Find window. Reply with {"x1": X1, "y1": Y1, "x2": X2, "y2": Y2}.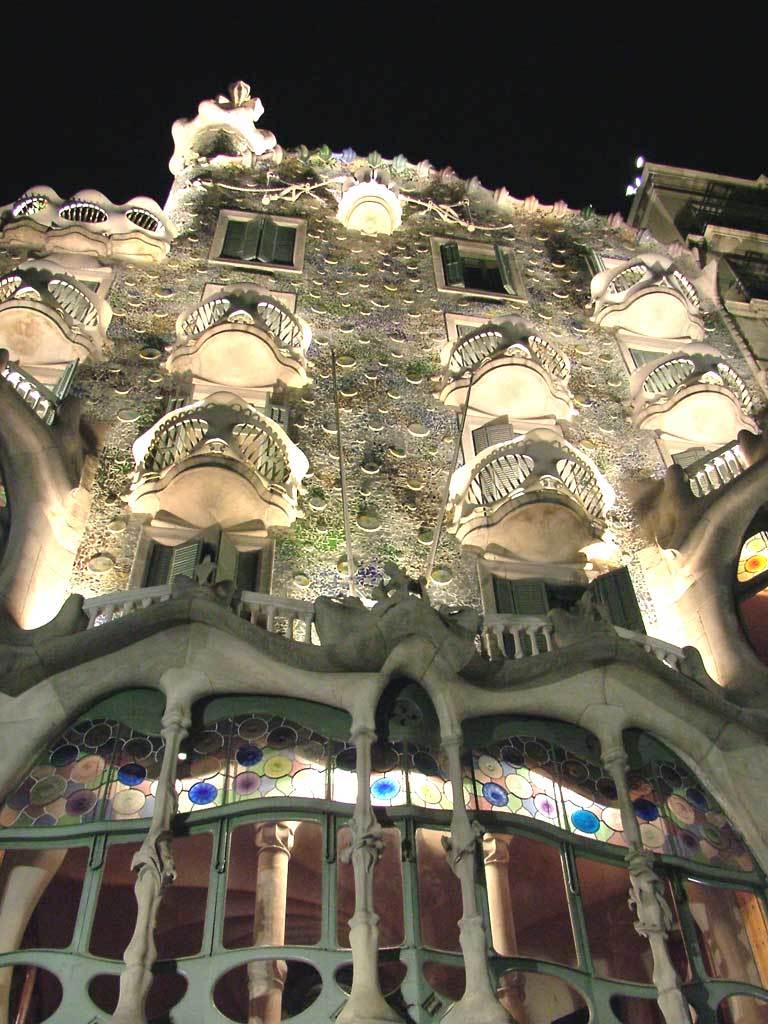
{"x1": 224, "y1": 206, "x2": 298, "y2": 270}.
